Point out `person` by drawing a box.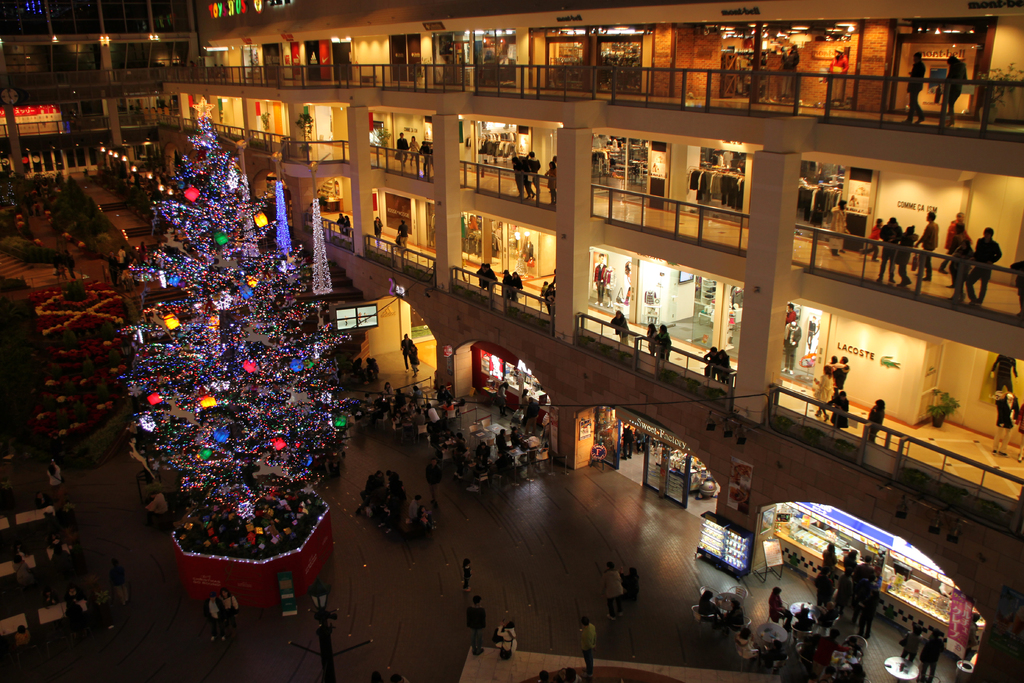
l=510, t=163, r=526, b=204.
